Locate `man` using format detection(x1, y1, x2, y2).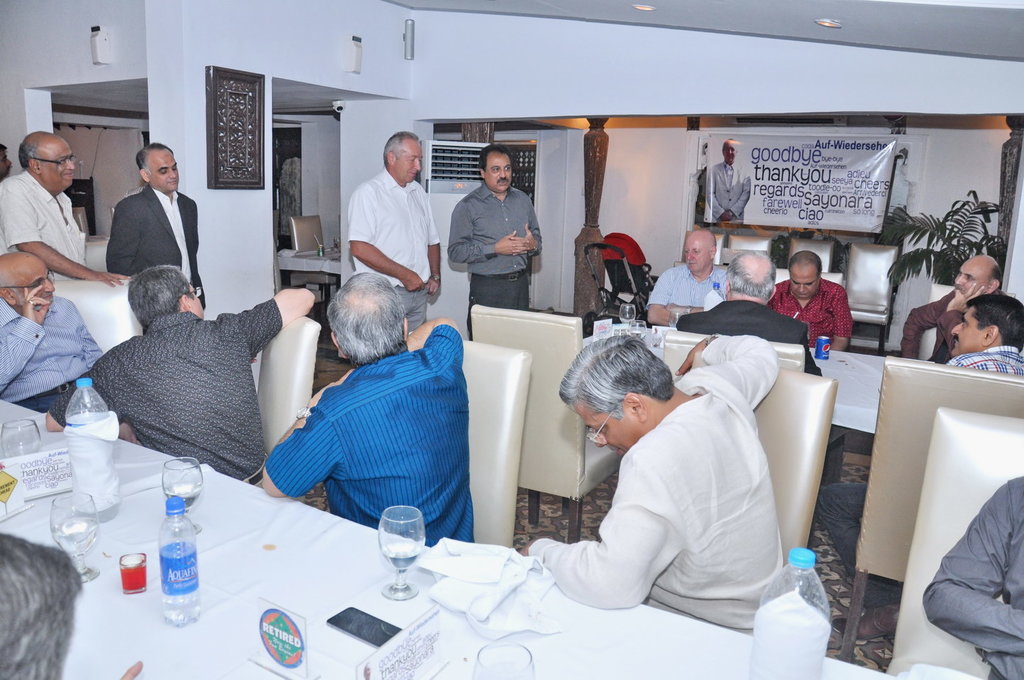
detection(257, 270, 477, 545).
